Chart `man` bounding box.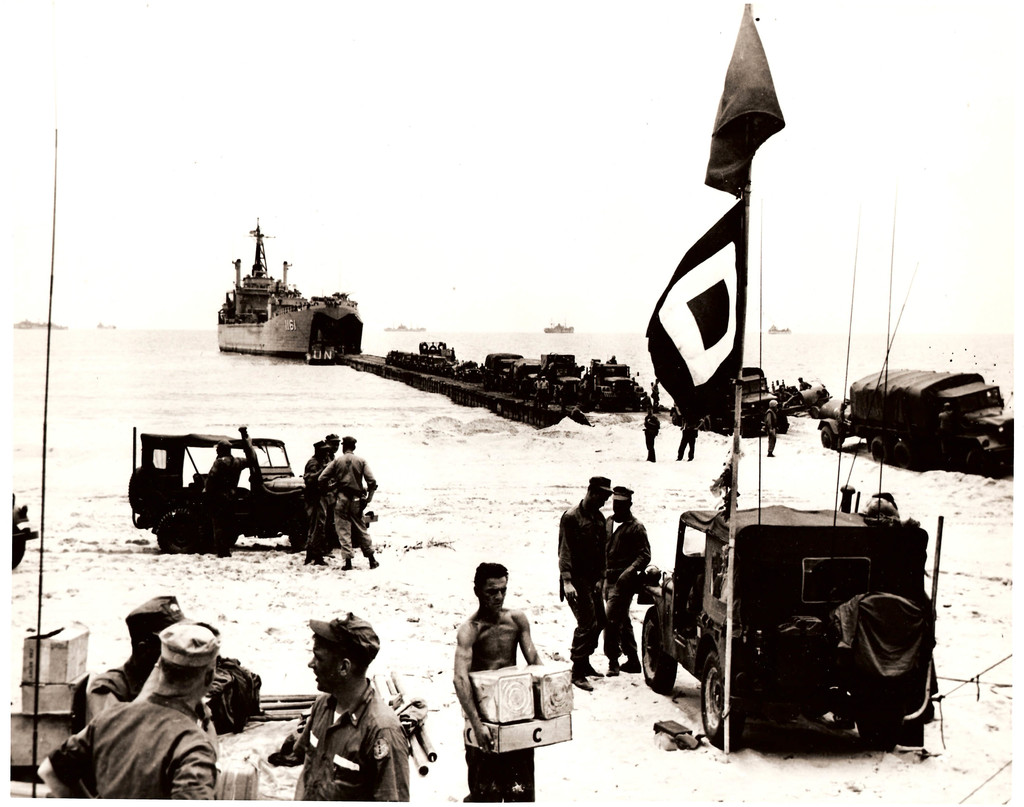
Charted: <bbox>451, 561, 547, 806</bbox>.
